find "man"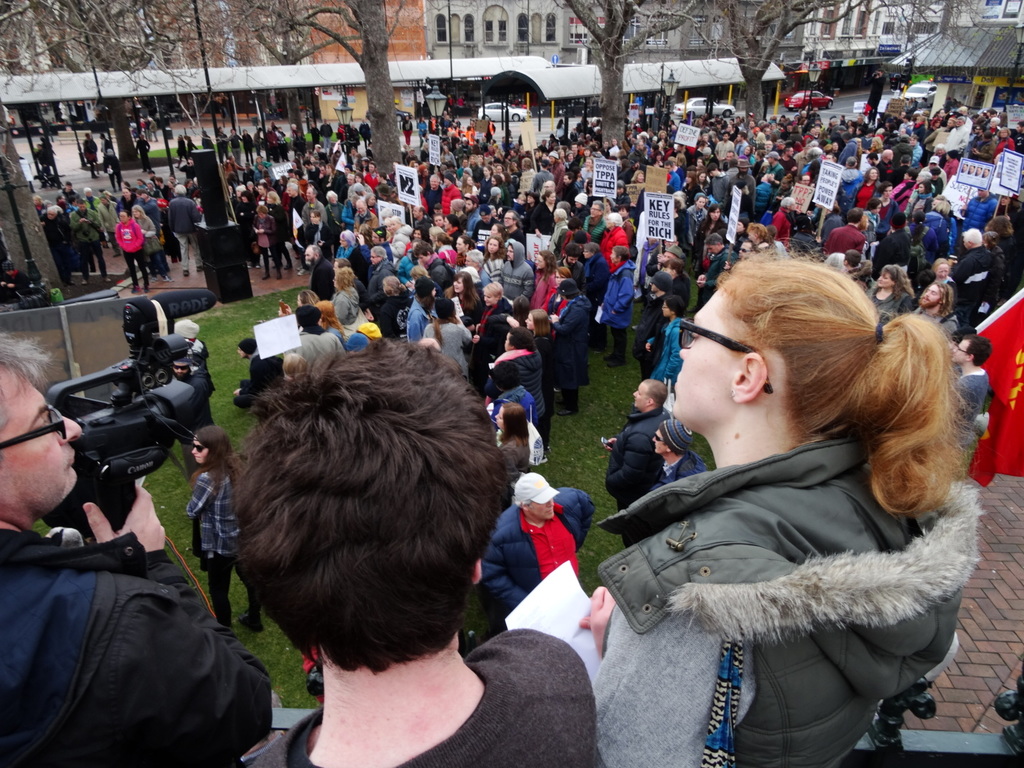
rect(229, 340, 598, 767)
